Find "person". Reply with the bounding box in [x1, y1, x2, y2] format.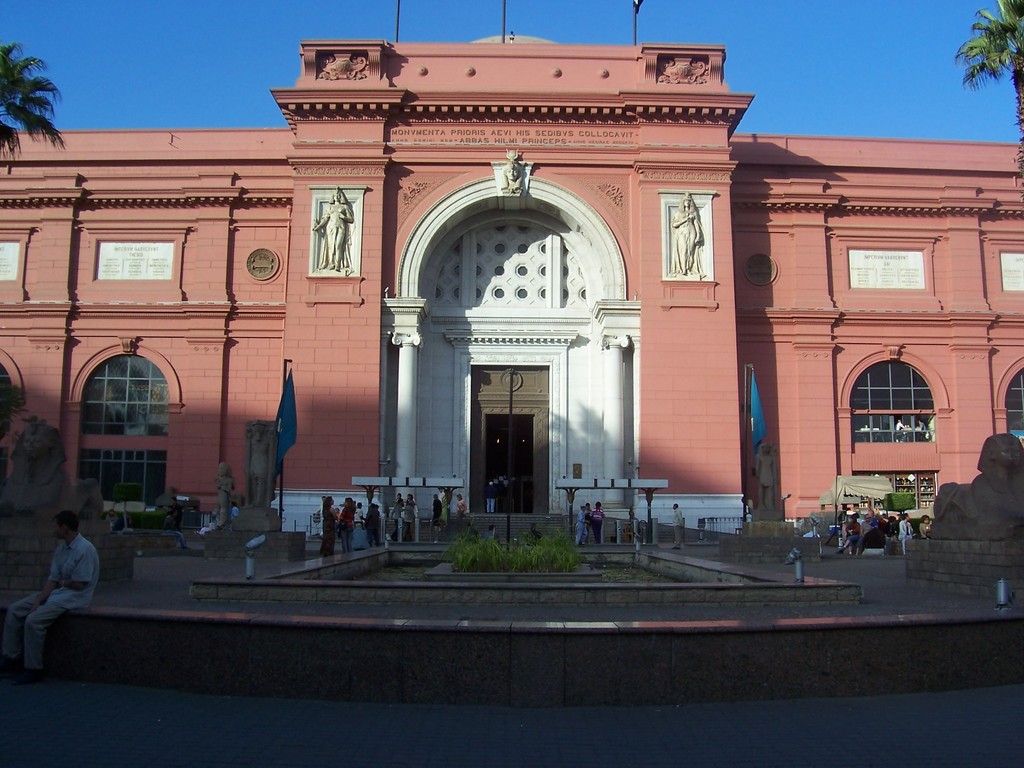
[351, 499, 364, 529].
